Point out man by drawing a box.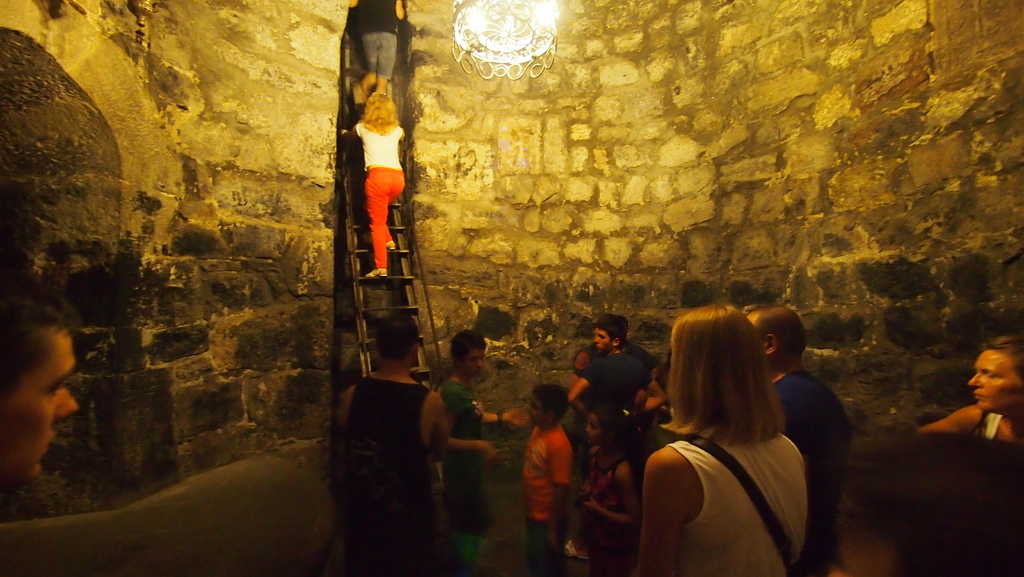
[924, 330, 1023, 439].
